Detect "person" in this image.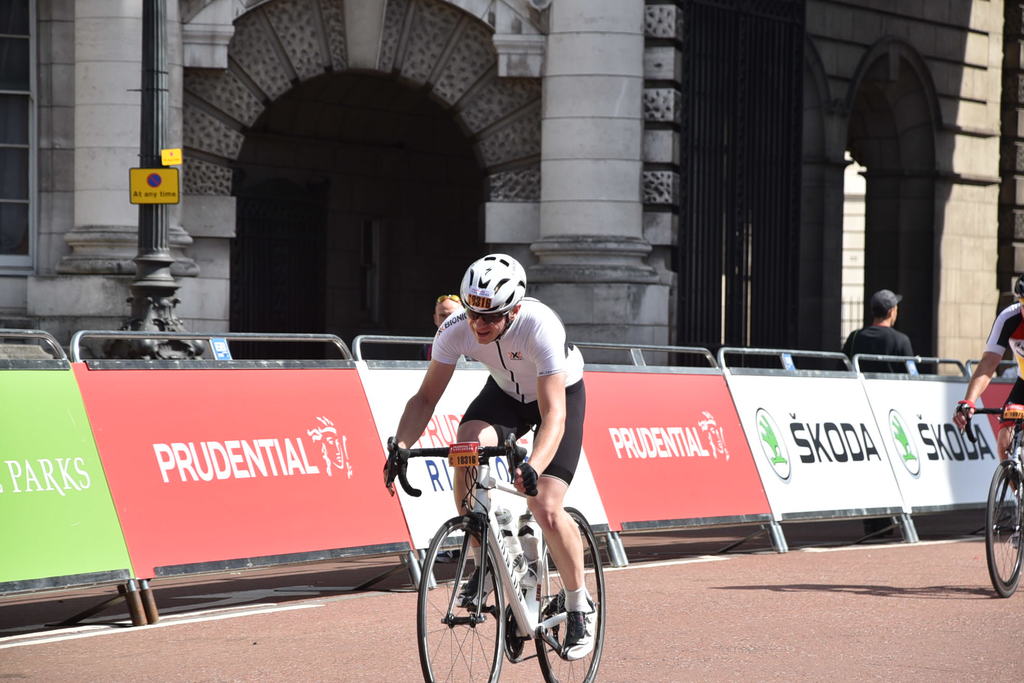
Detection: left=381, top=252, right=602, bottom=661.
